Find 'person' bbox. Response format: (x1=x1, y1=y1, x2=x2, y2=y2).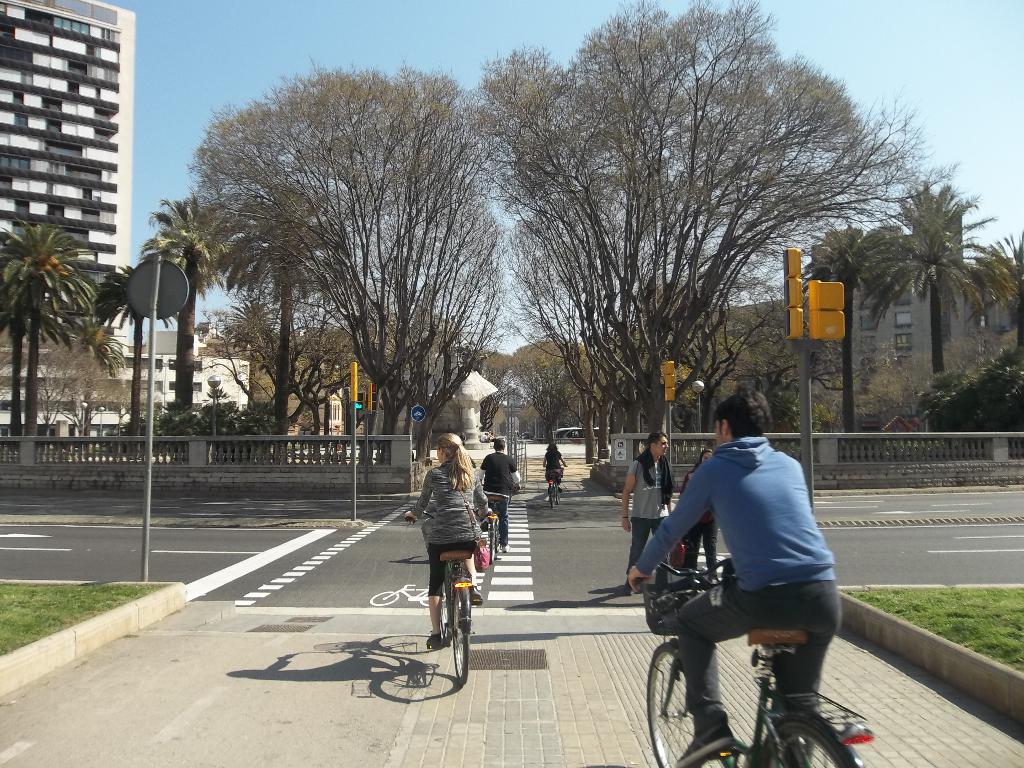
(x1=414, y1=431, x2=496, y2=648).
